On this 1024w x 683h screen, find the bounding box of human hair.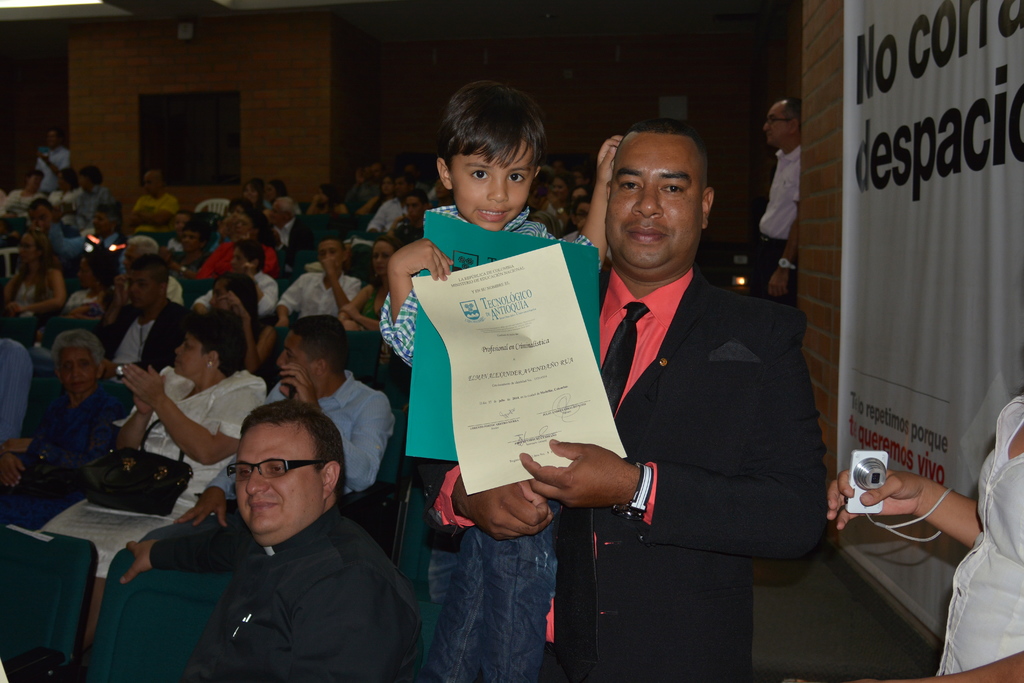
Bounding box: 59, 167, 79, 188.
